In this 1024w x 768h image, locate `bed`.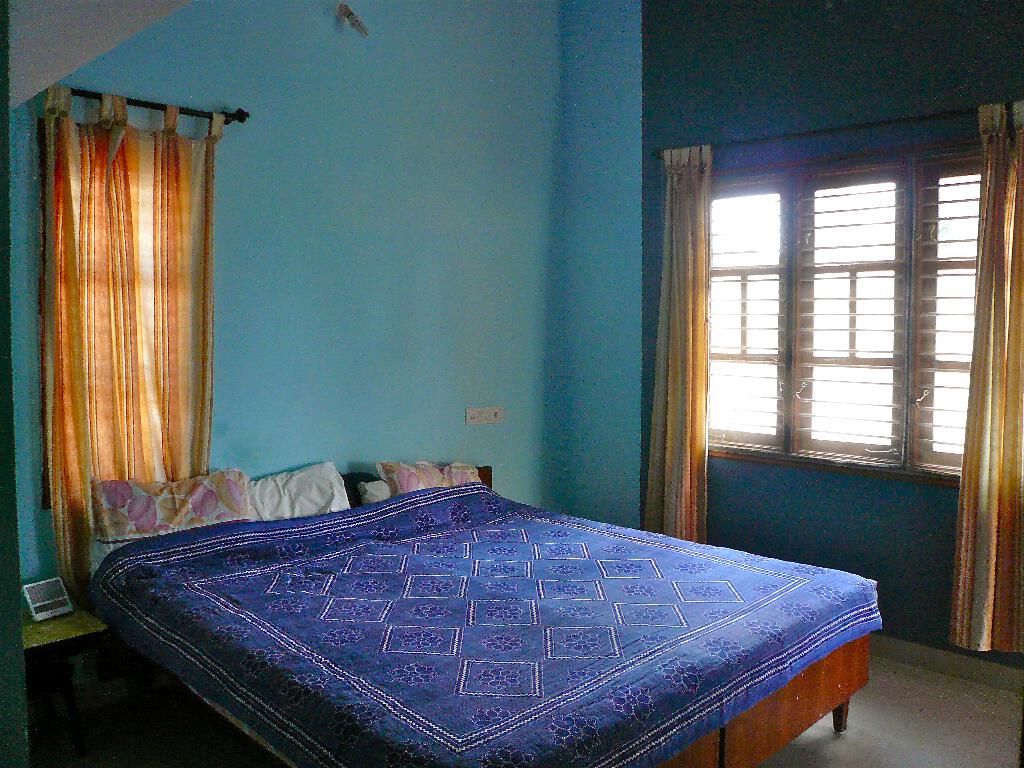
Bounding box: (x1=51, y1=433, x2=856, y2=755).
